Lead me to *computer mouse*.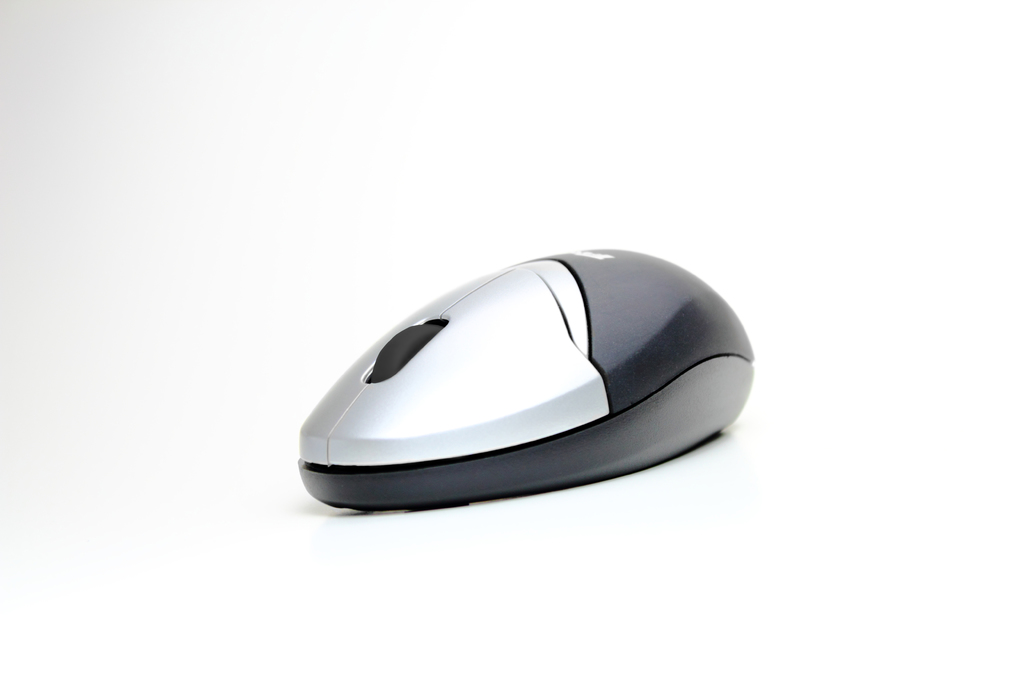
Lead to 295,242,753,511.
